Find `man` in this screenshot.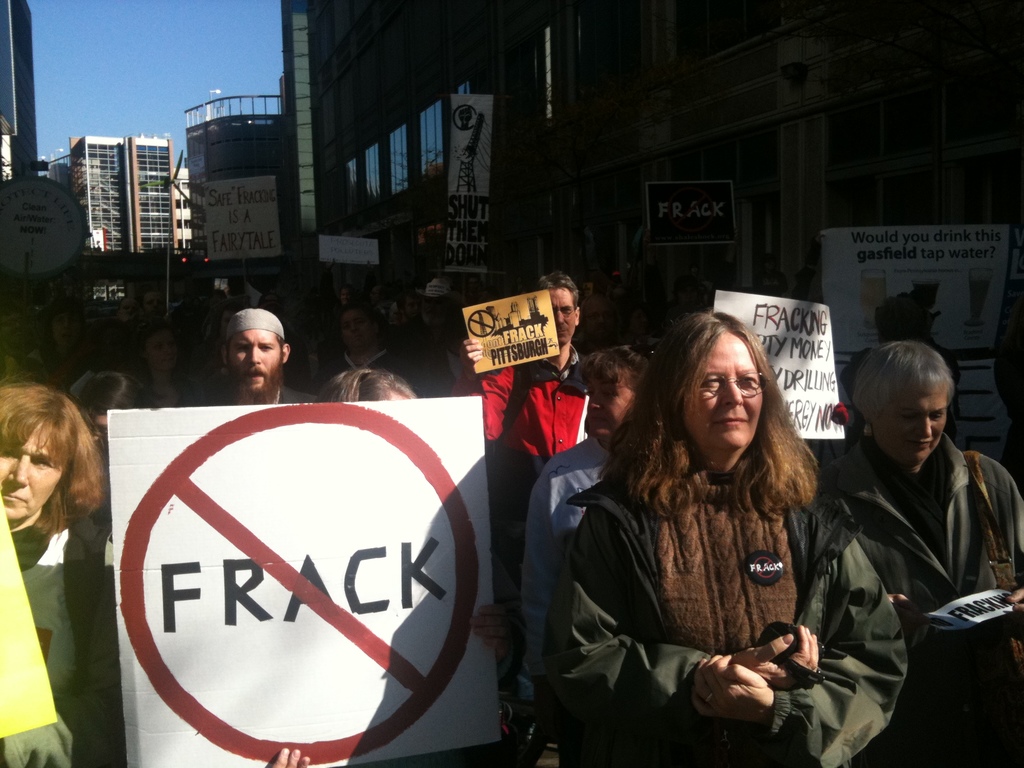
The bounding box for `man` is (x1=454, y1=271, x2=589, y2=575).
